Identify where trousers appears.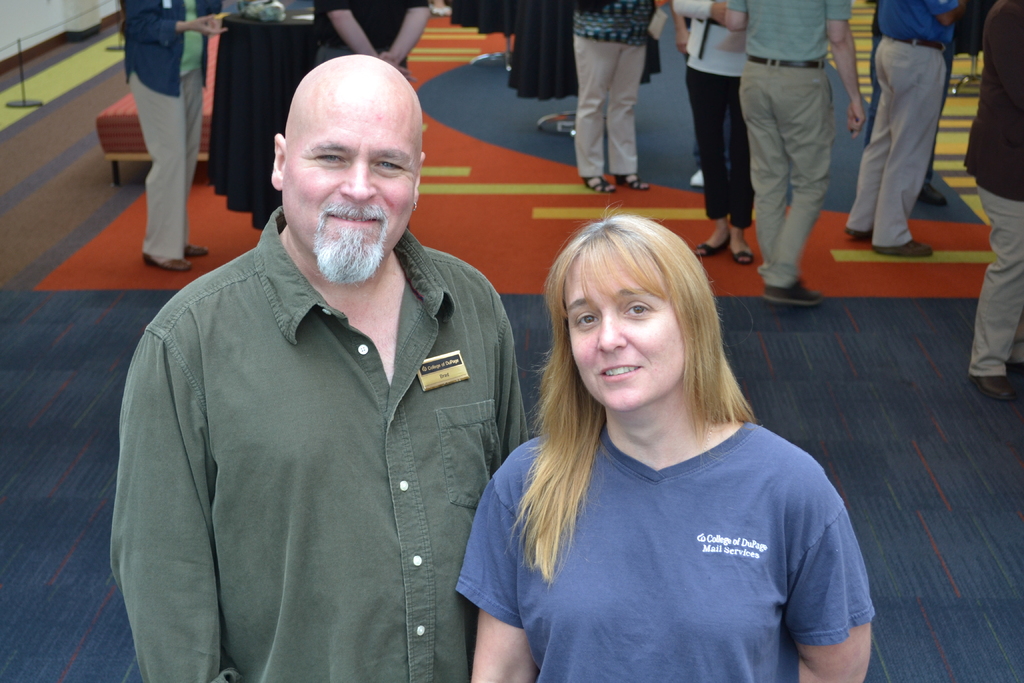
Appears at detection(684, 62, 748, 227).
